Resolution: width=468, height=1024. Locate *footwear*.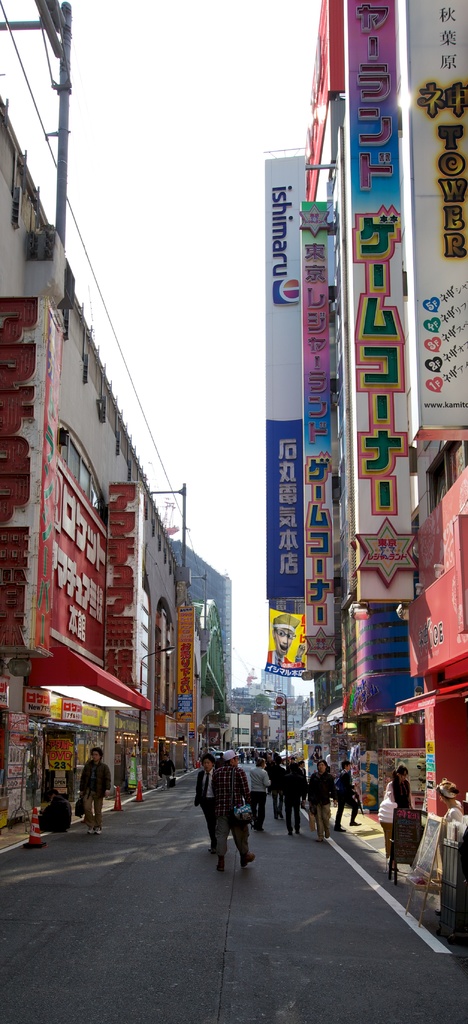
[333,825,344,830].
